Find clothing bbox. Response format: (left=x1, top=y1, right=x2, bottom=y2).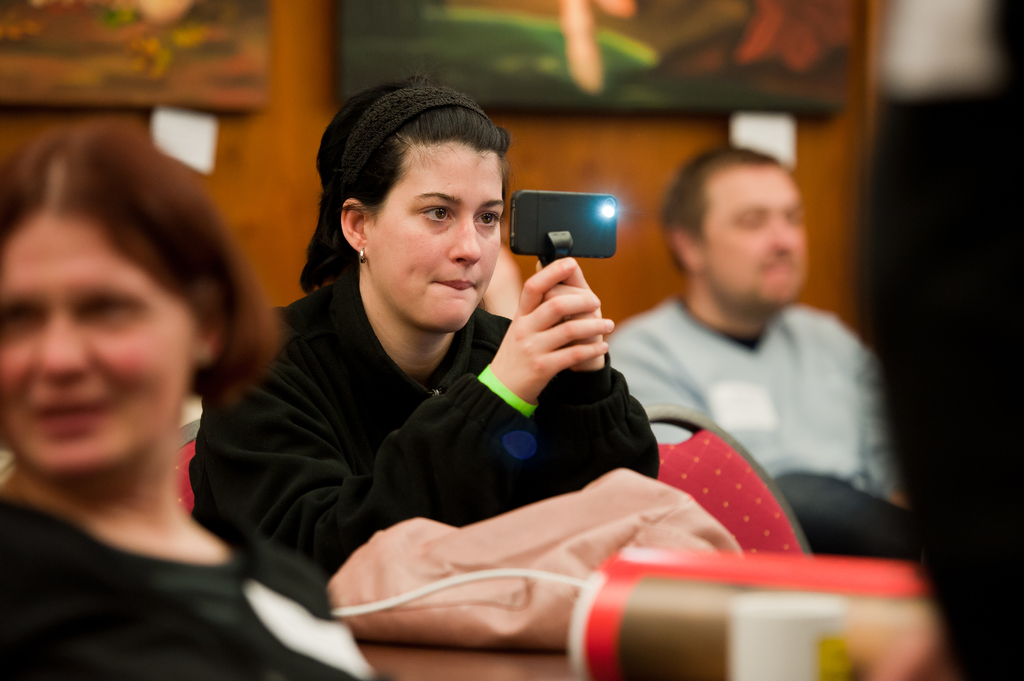
(left=607, top=294, right=912, bottom=566).
